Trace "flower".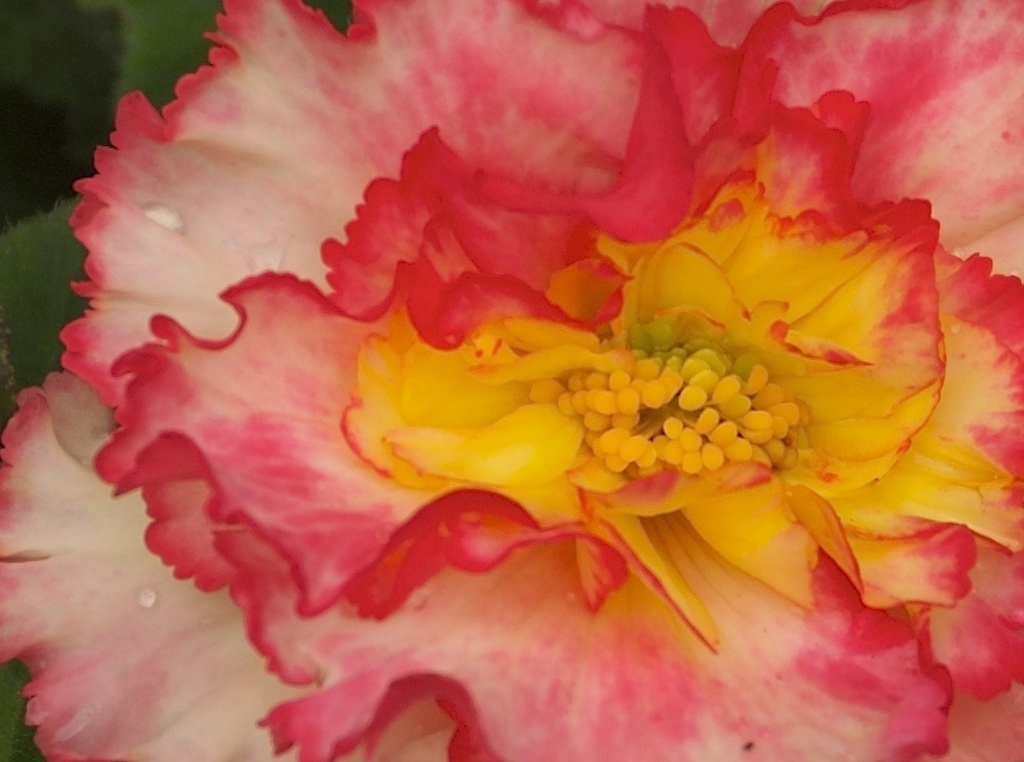
Traced to [x1=36, y1=14, x2=1003, y2=728].
